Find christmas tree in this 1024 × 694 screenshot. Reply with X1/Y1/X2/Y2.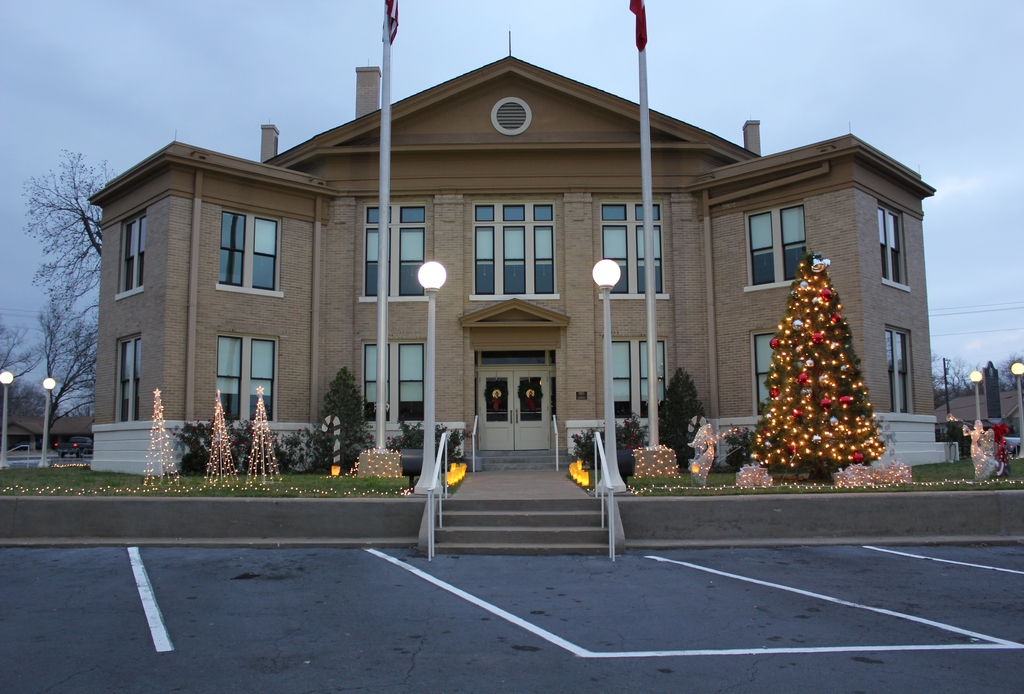
743/247/884/478.
